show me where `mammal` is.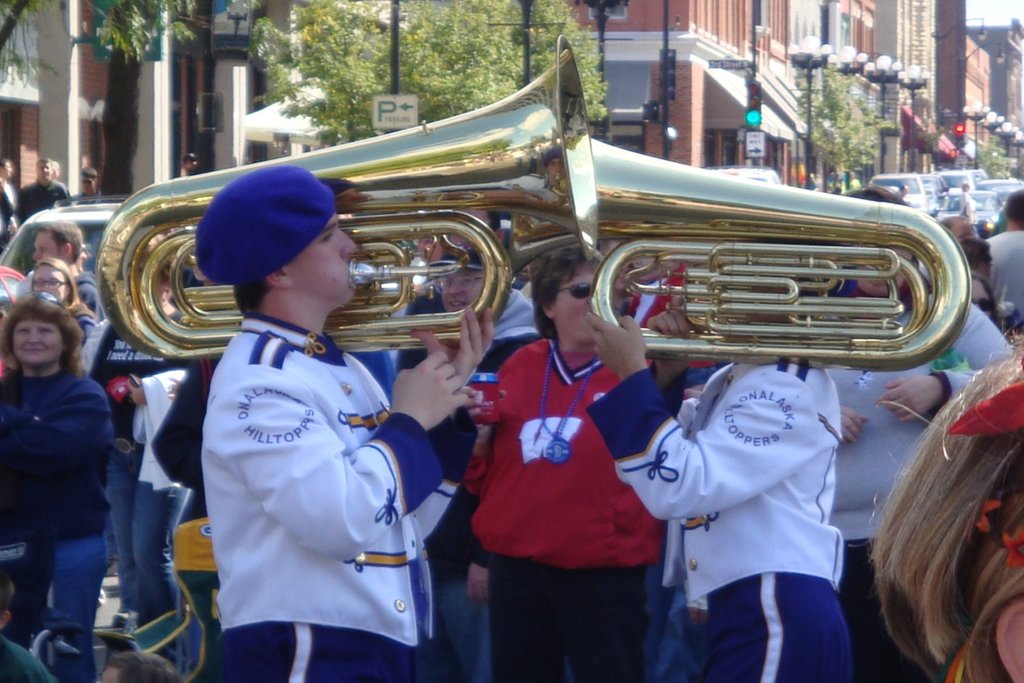
`mammal` is at pyautogui.locateOnScreen(1, 286, 124, 650).
